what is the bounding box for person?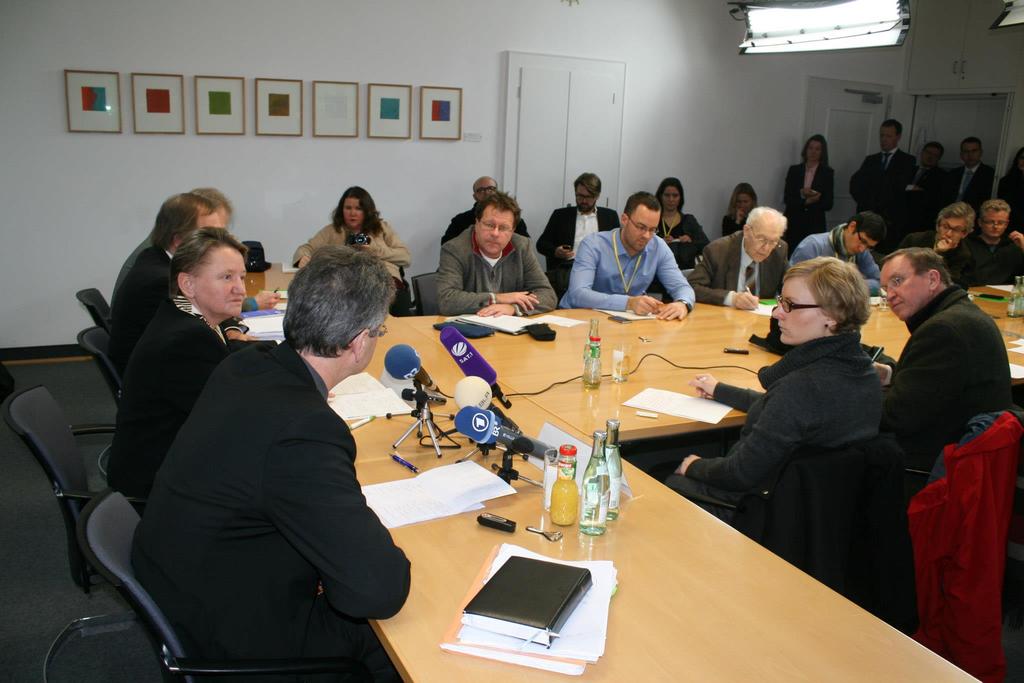
<box>917,206,977,286</box>.
